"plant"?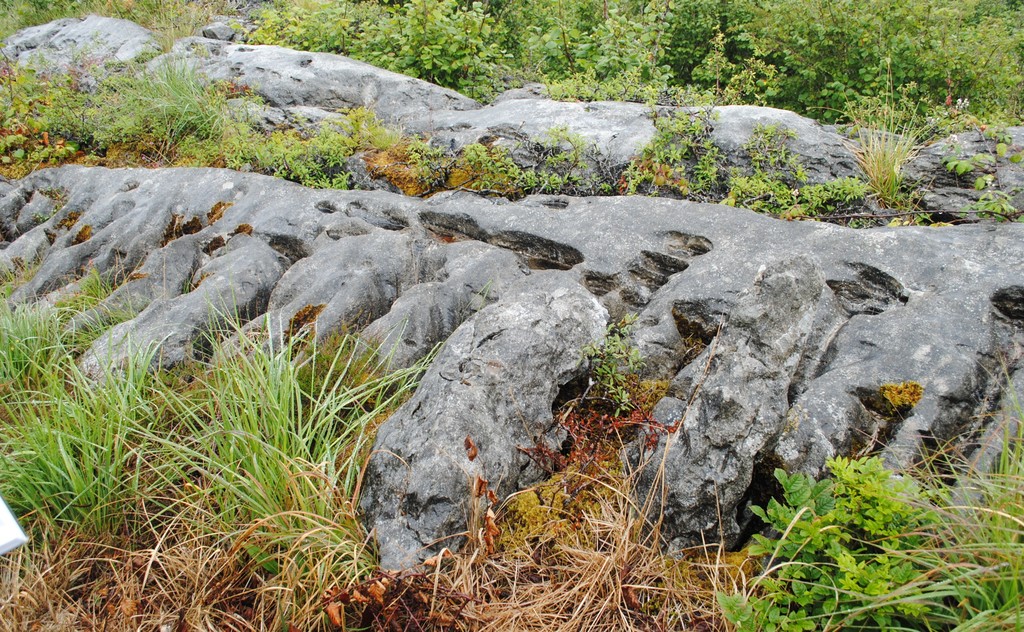
[504,0,665,95]
